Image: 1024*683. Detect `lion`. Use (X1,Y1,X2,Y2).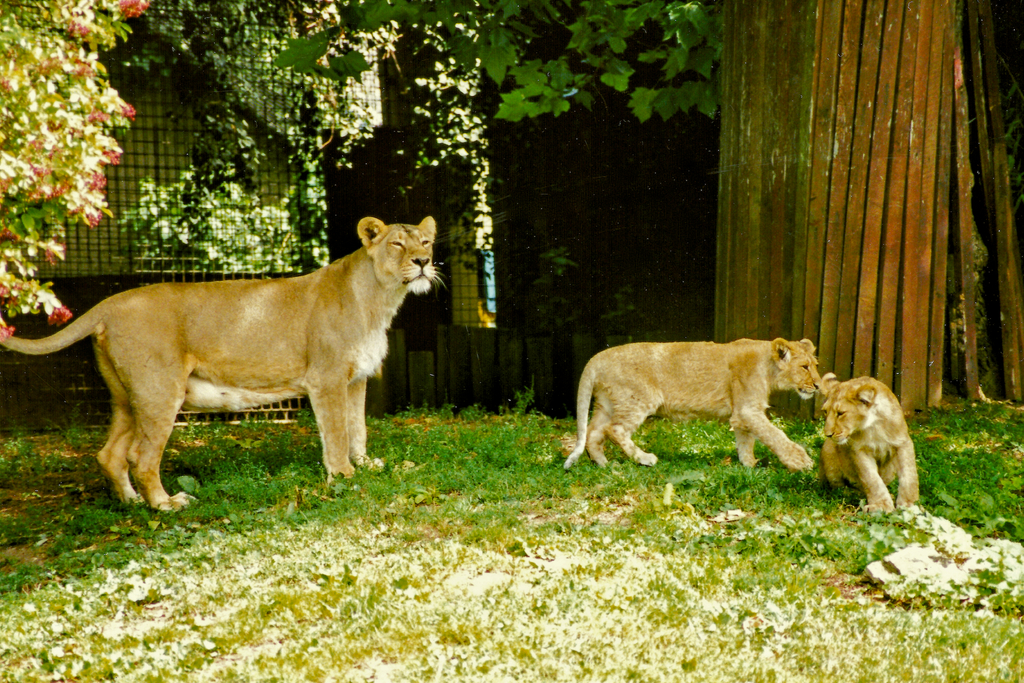
(561,336,824,467).
